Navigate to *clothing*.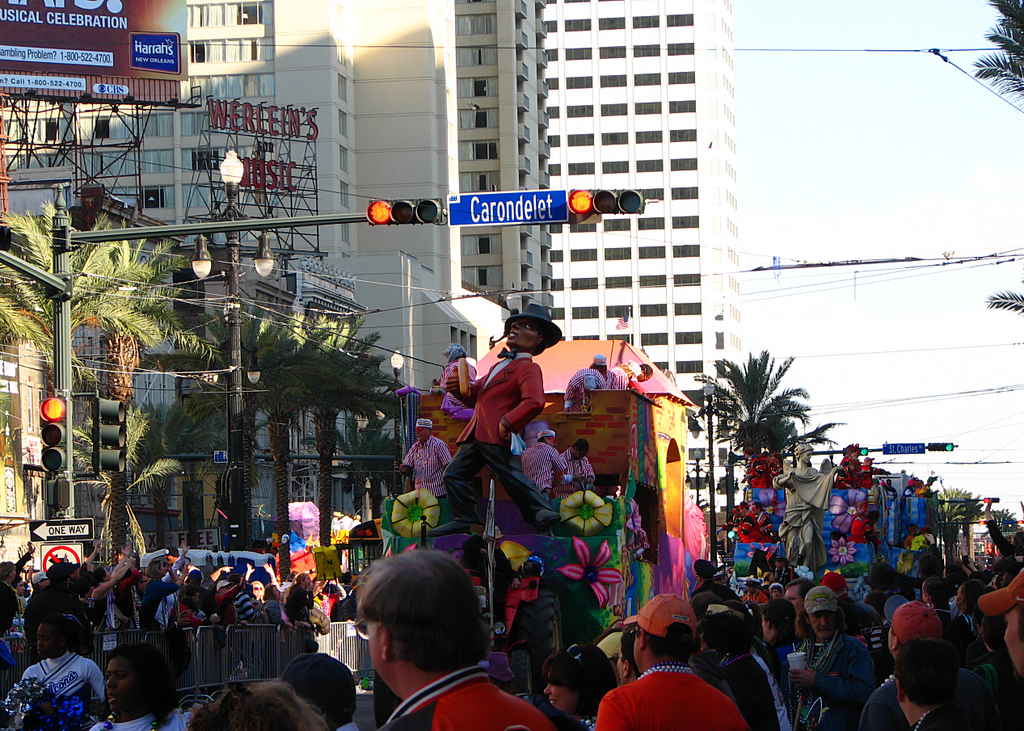
Navigation target: 399, 434, 451, 510.
